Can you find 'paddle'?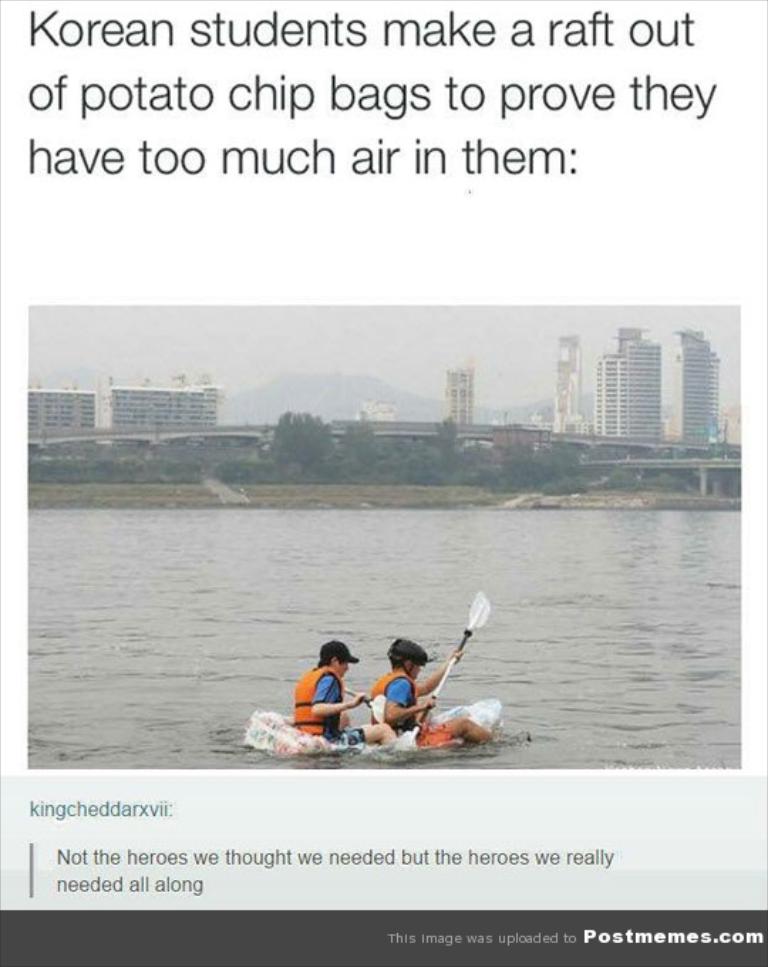
Yes, bounding box: 390/587/498/747.
